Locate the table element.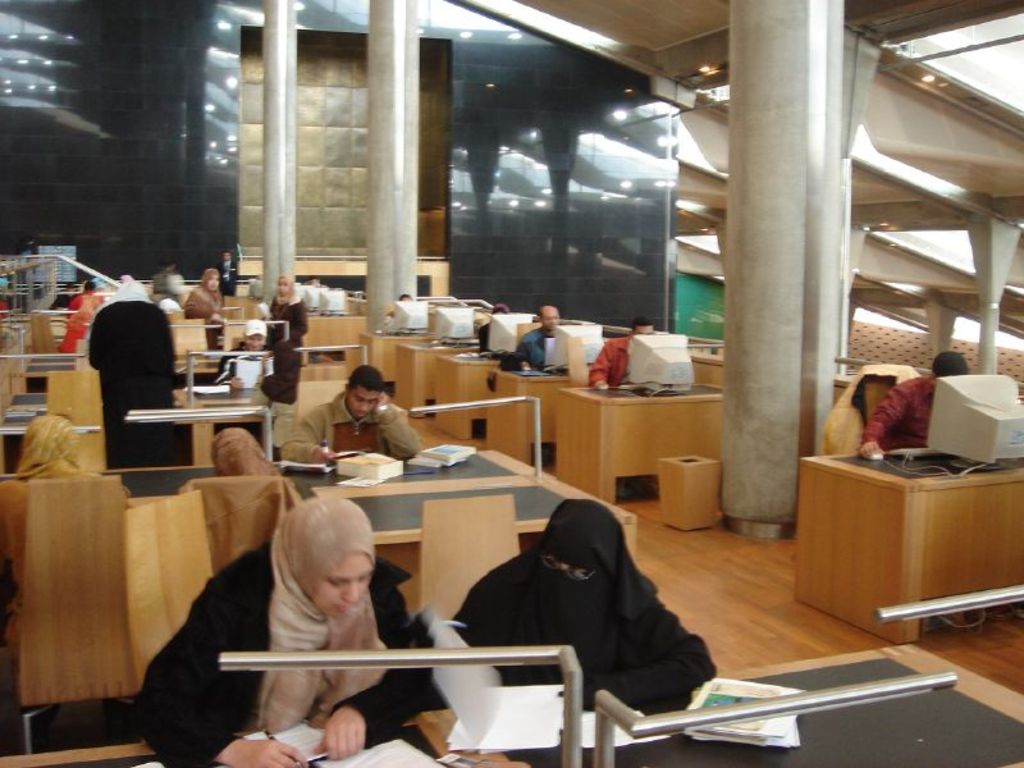
Element bbox: bbox(0, 384, 271, 461).
